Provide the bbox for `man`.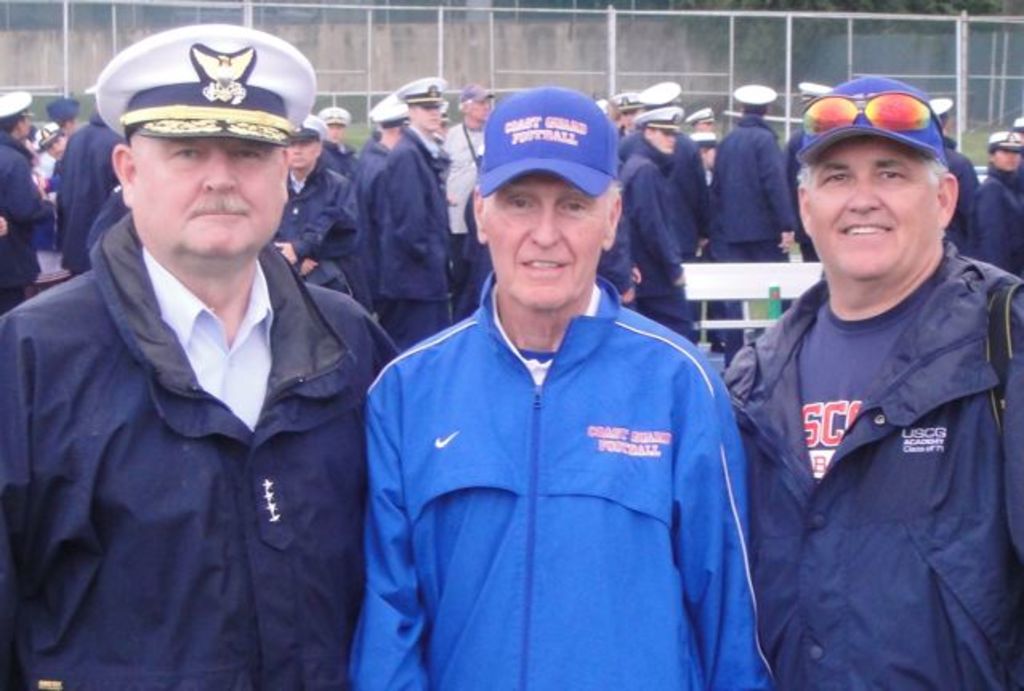
detection(266, 112, 380, 298).
